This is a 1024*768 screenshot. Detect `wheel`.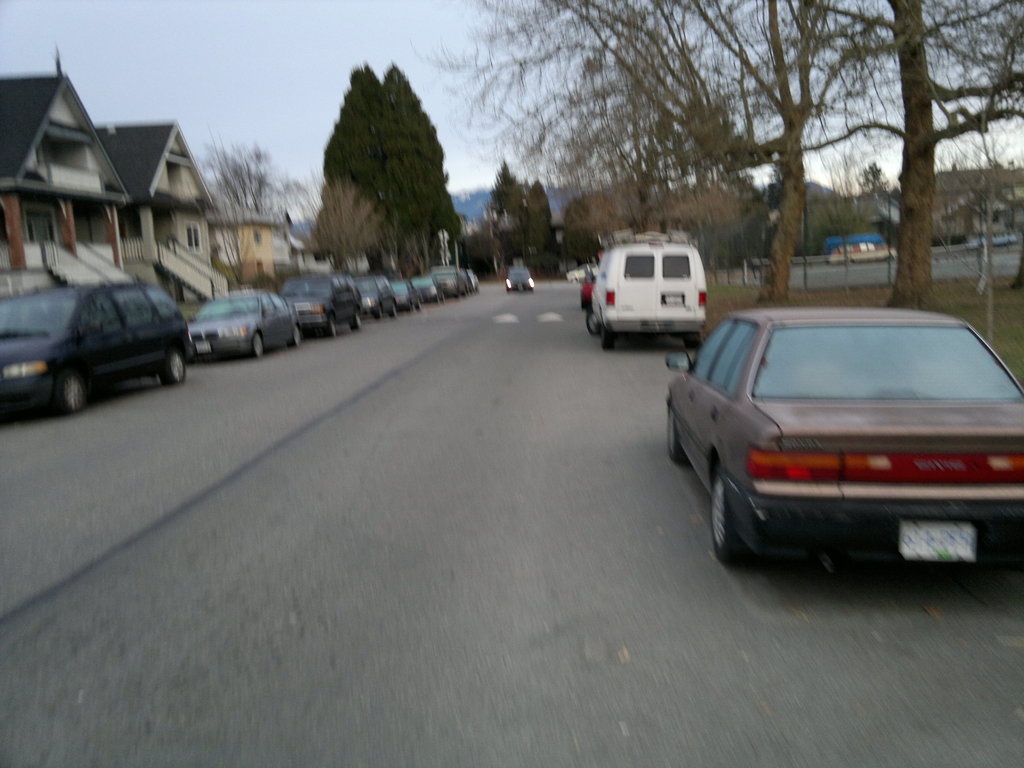
l=390, t=303, r=401, b=322.
